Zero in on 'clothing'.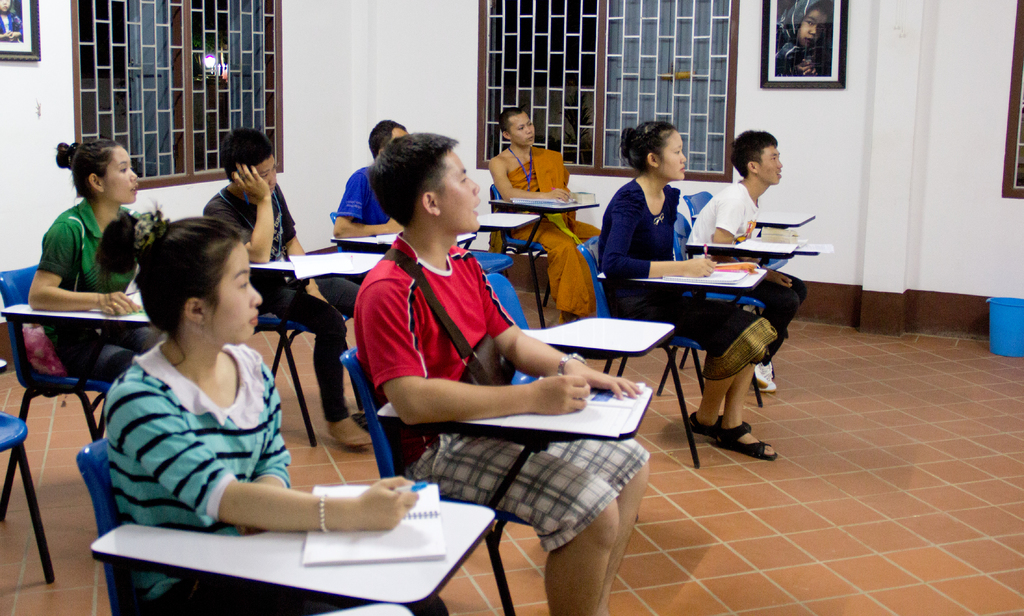
Zeroed in: 350:236:646:550.
